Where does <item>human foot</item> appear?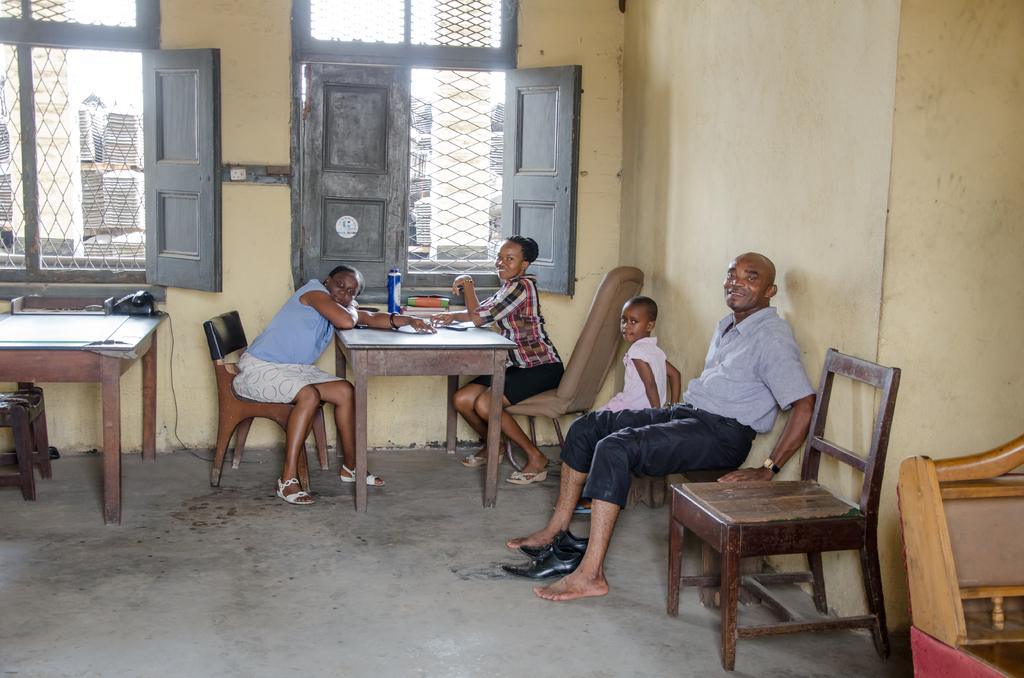
Appears at {"x1": 515, "y1": 449, "x2": 552, "y2": 479}.
